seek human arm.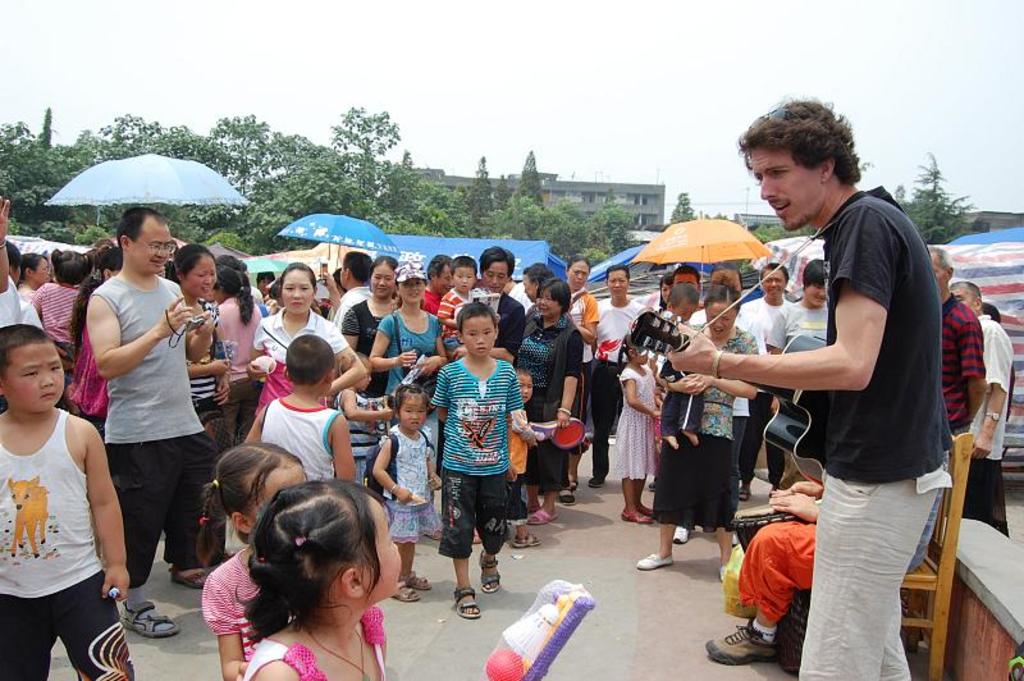
(431, 367, 449, 422).
